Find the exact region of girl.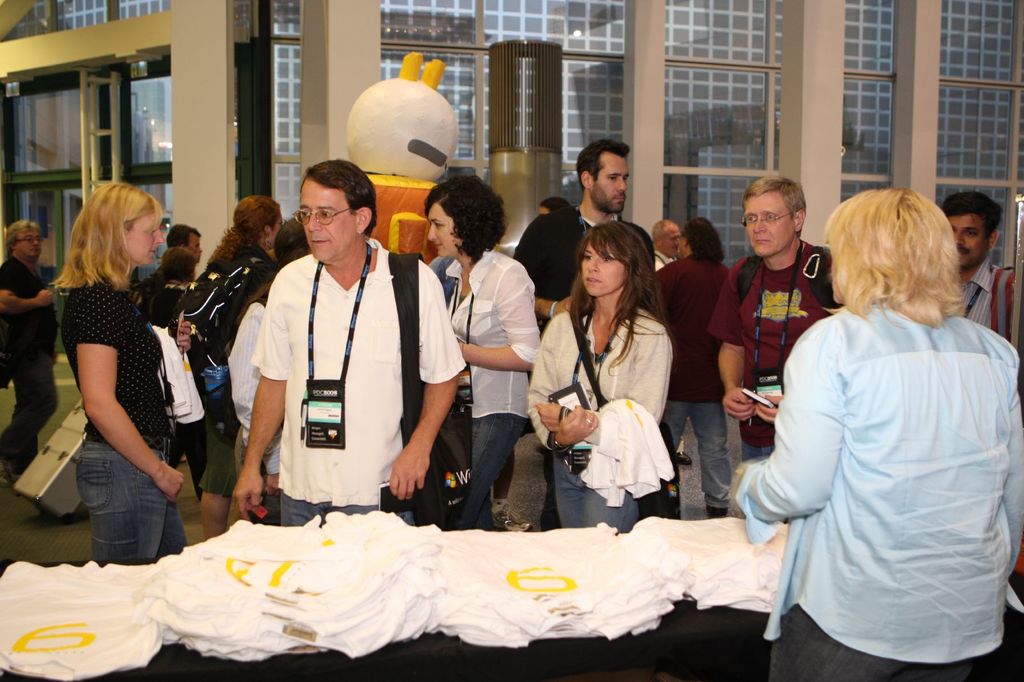
Exact region: rect(180, 198, 285, 536).
